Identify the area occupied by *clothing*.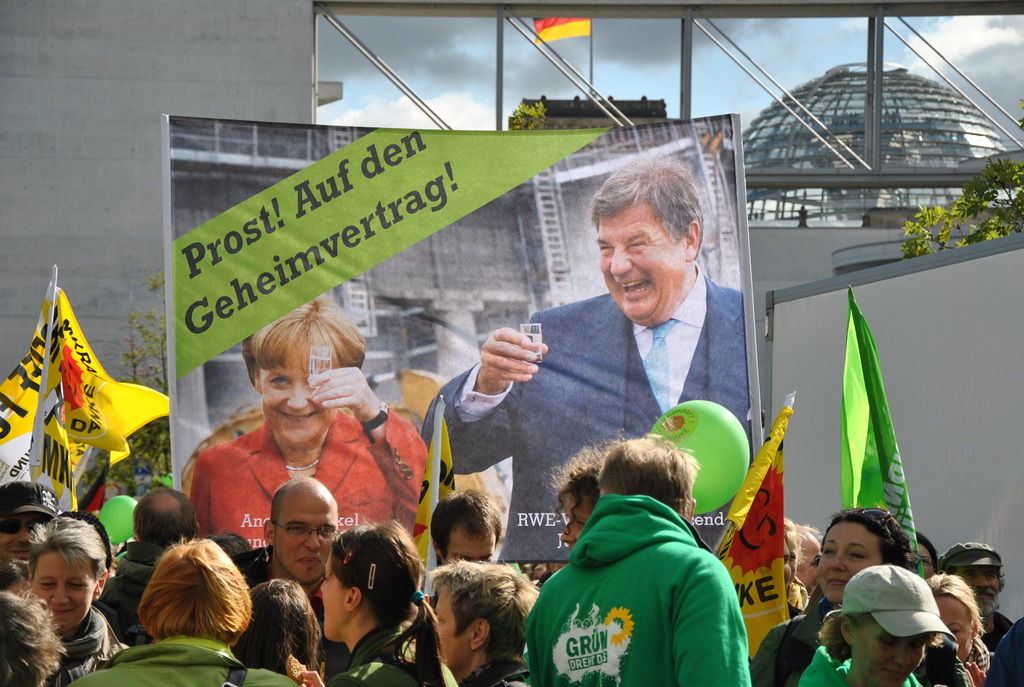
Area: [319, 619, 442, 686].
